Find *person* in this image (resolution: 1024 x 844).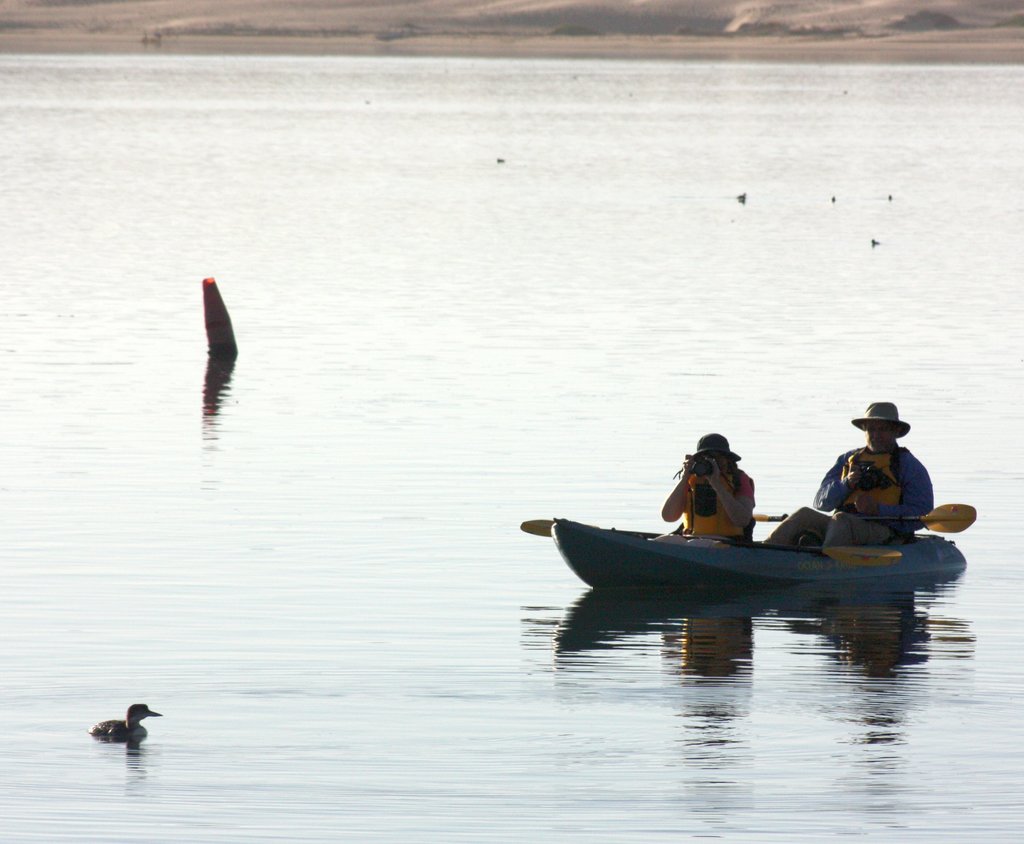
769 401 934 577.
